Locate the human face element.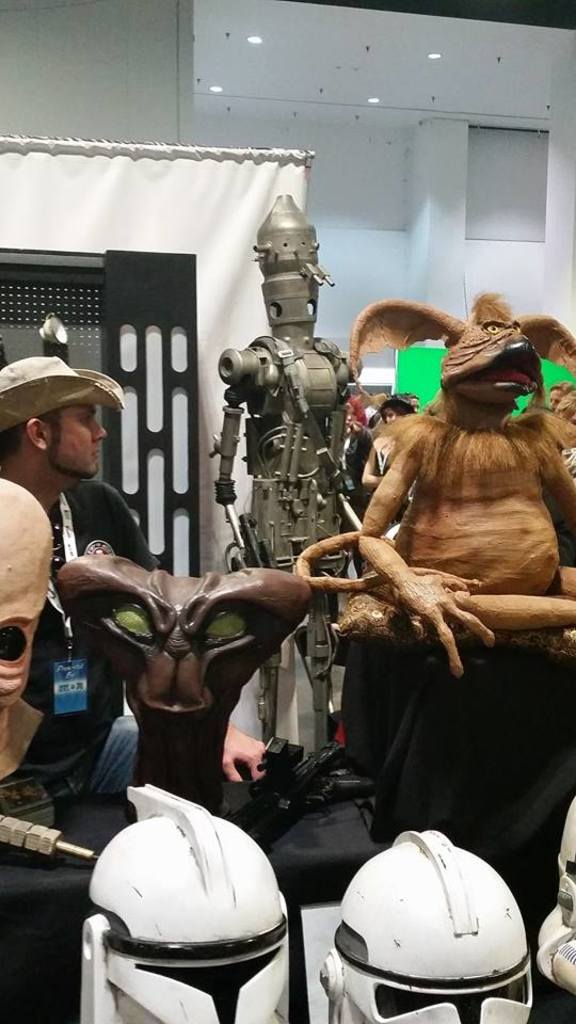
Element bbox: x1=49 y1=407 x2=107 y2=477.
